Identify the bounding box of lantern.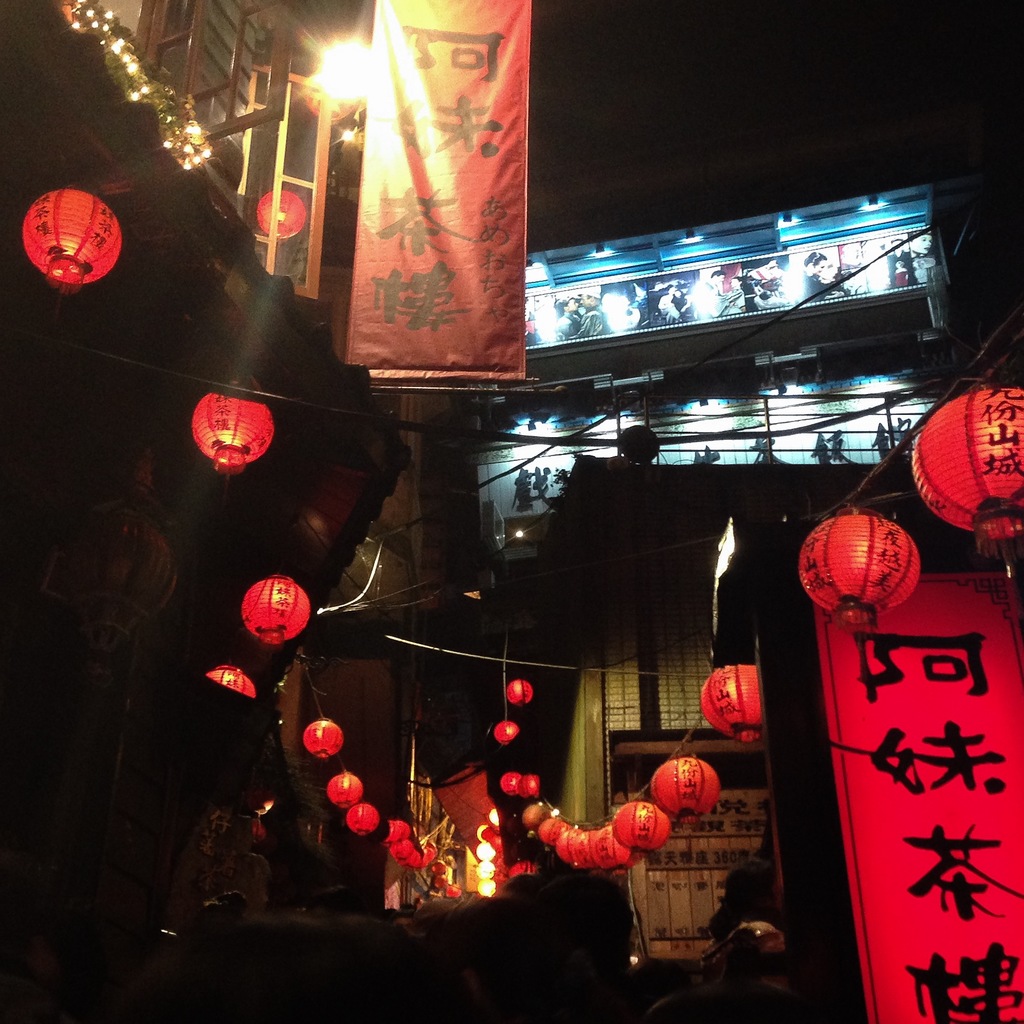
left=303, top=717, right=342, bottom=761.
